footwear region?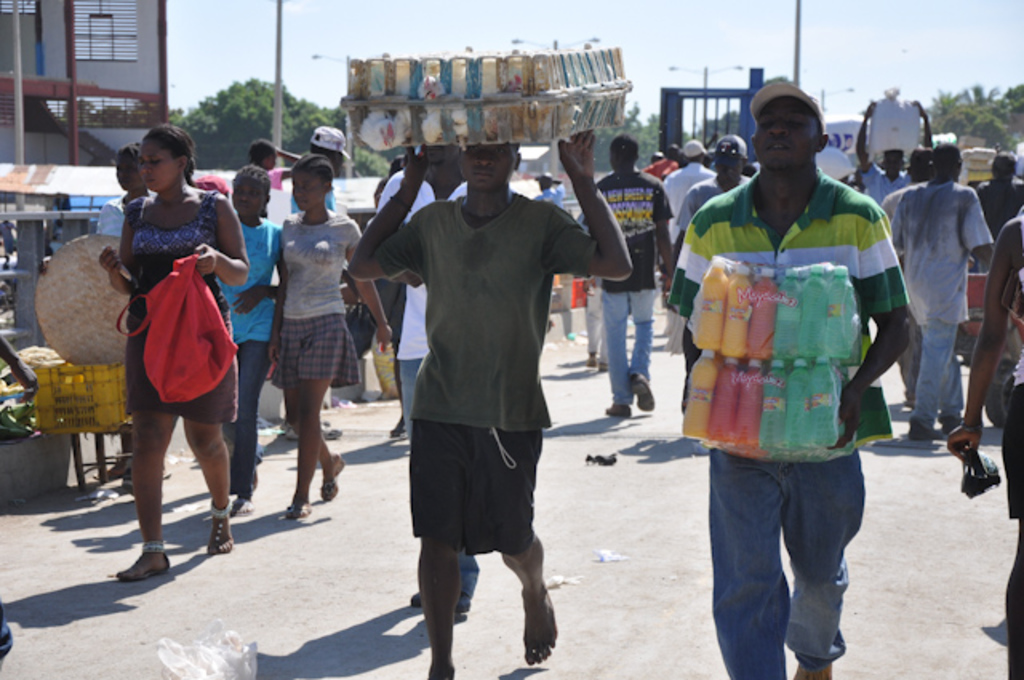
(left=941, top=411, right=958, bottom=432)
